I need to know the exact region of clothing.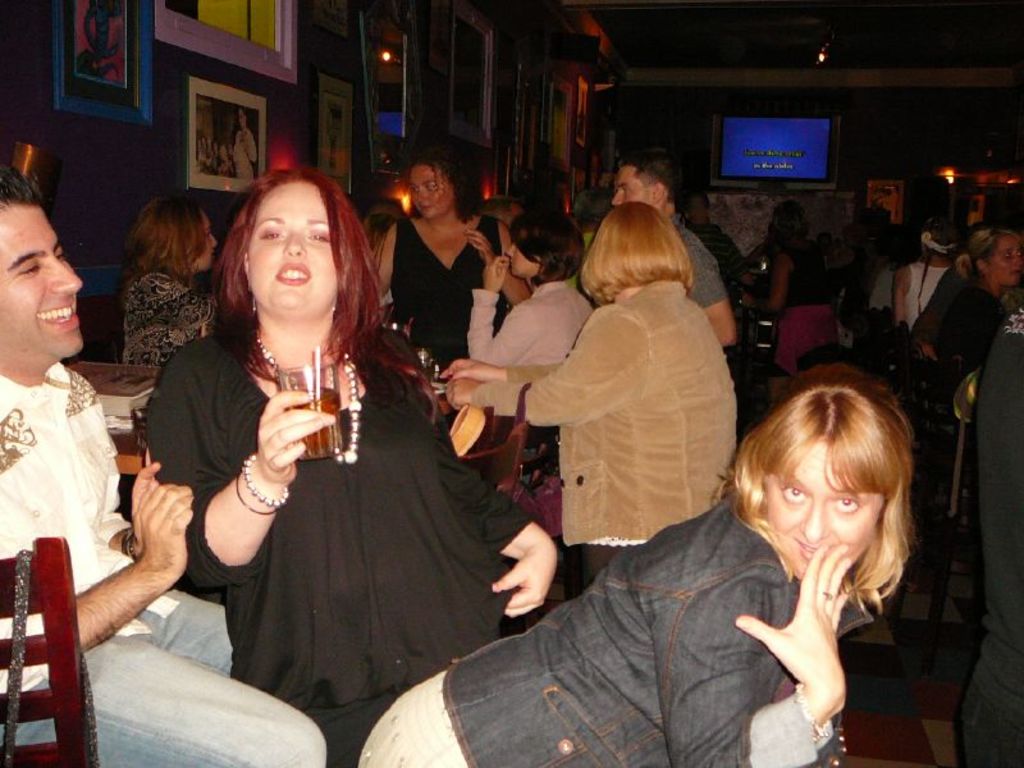
Region: [931,282,1014,383].
